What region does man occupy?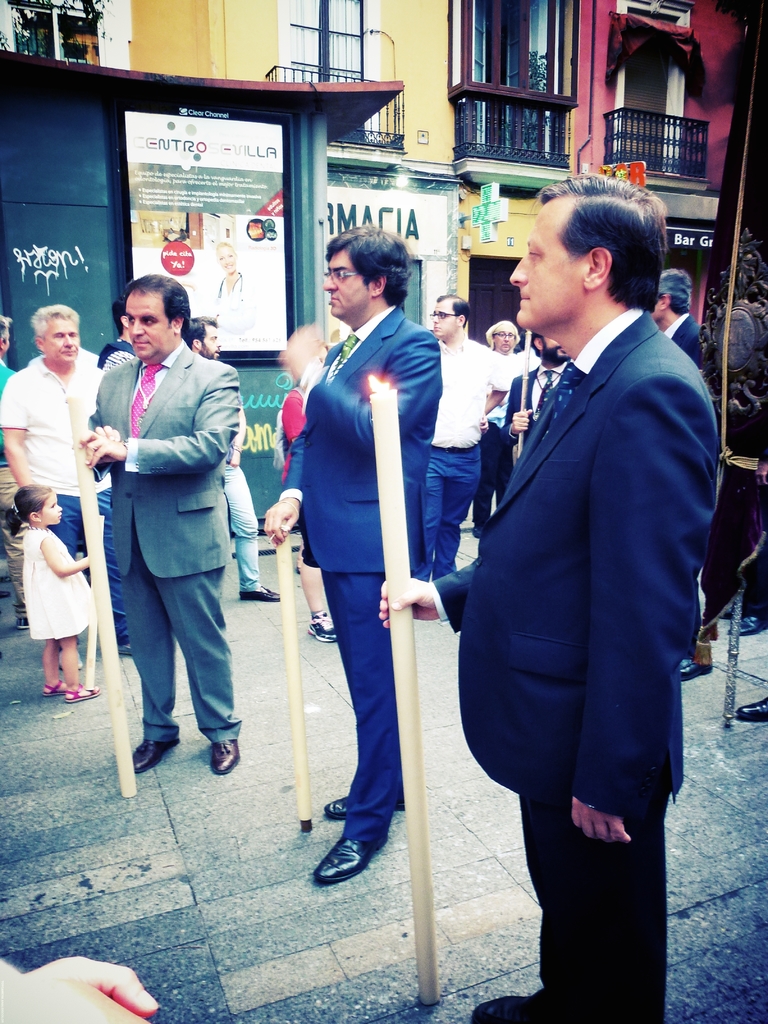
(x1=426, y1=292, x2=506, y2=580).
